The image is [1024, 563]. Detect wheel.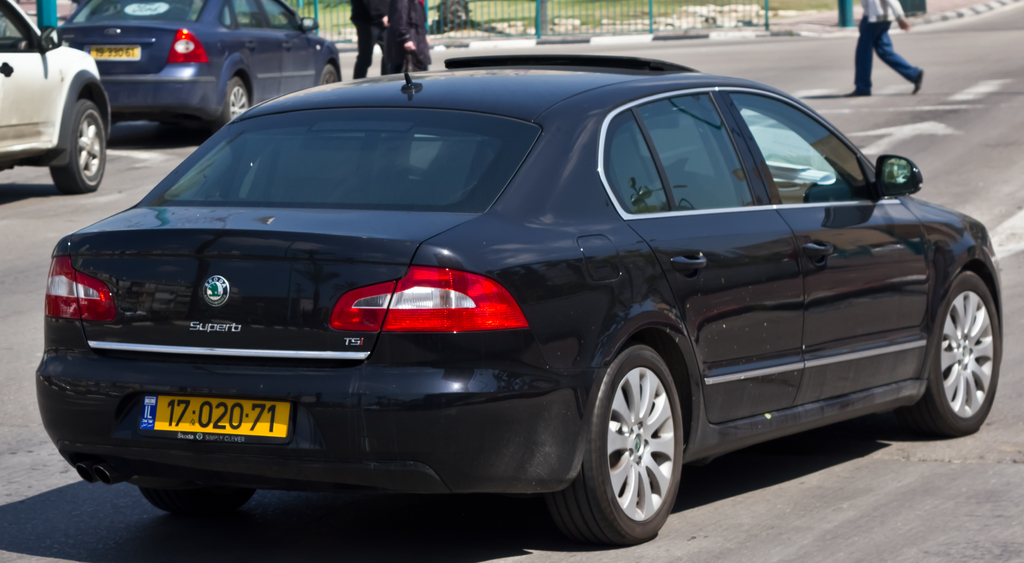
Detection: box=[321, 63, 337, 83].
